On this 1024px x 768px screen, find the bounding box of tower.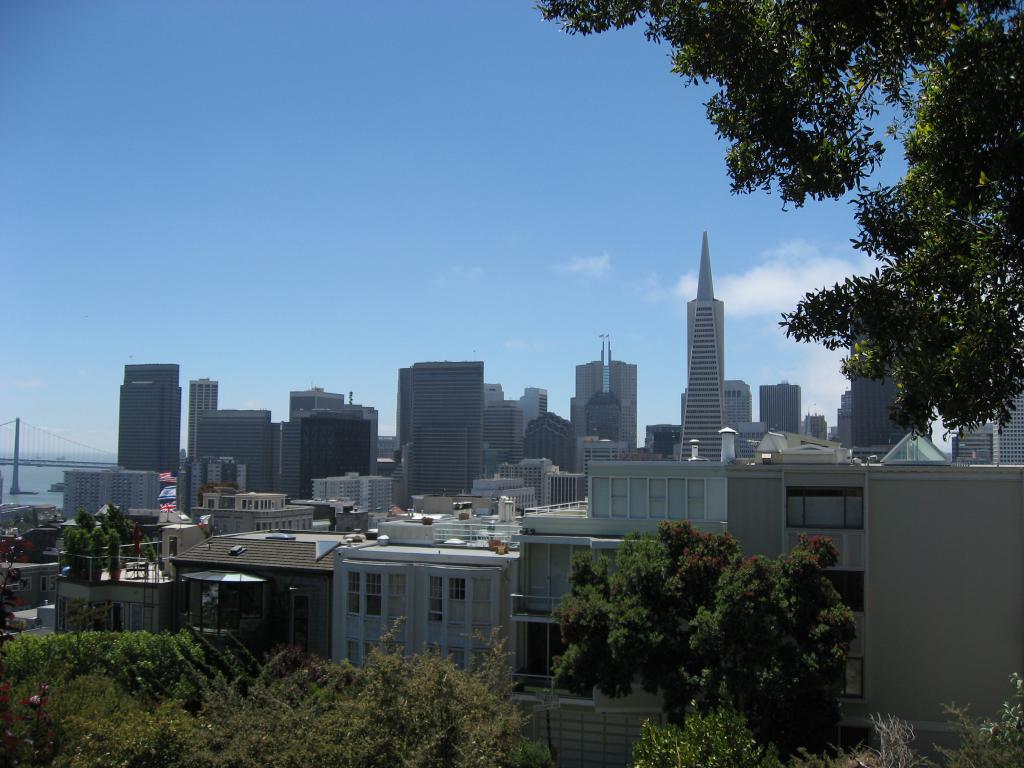
Bounding box: 180, 411, 273, 510.
